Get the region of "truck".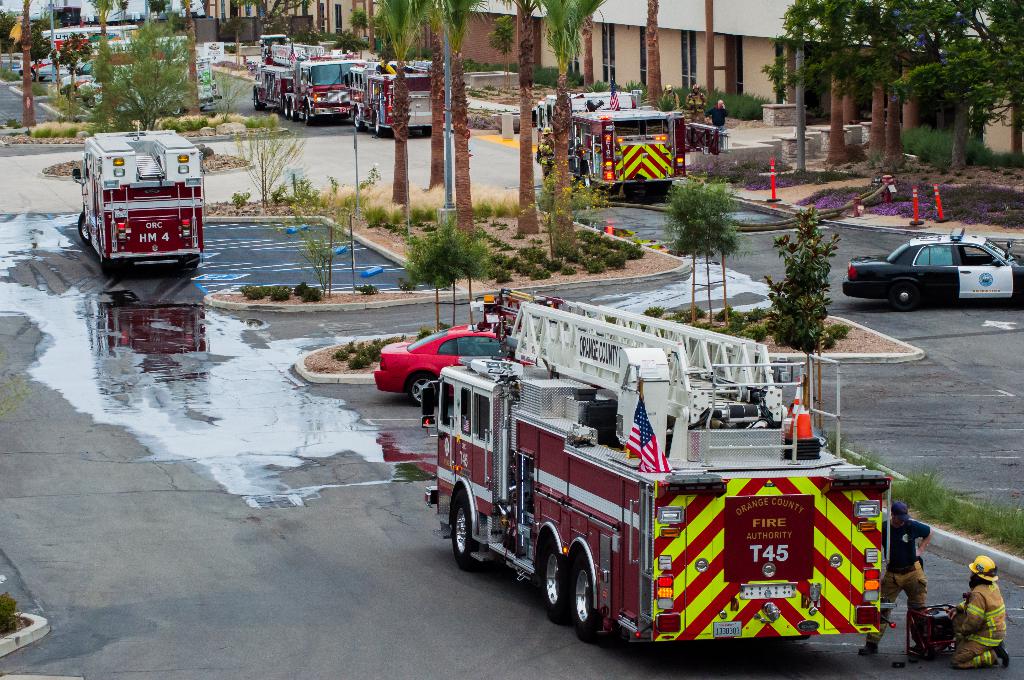
<region>249, 45, 362, 119</region>.
